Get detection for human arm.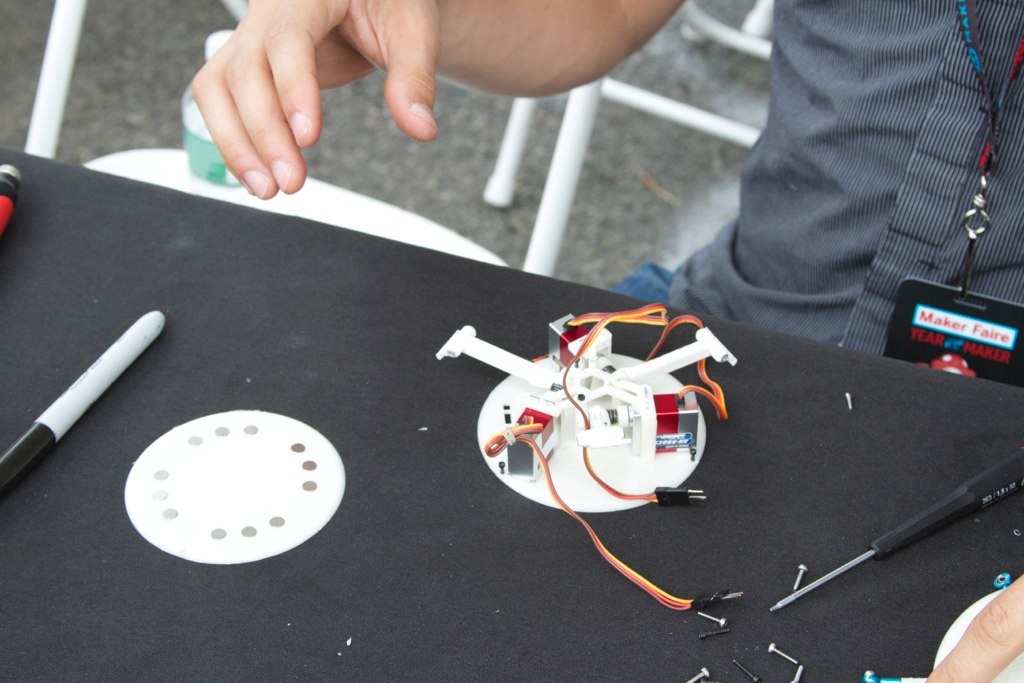
Detection: Rect(924, 571, 1023, 682).
